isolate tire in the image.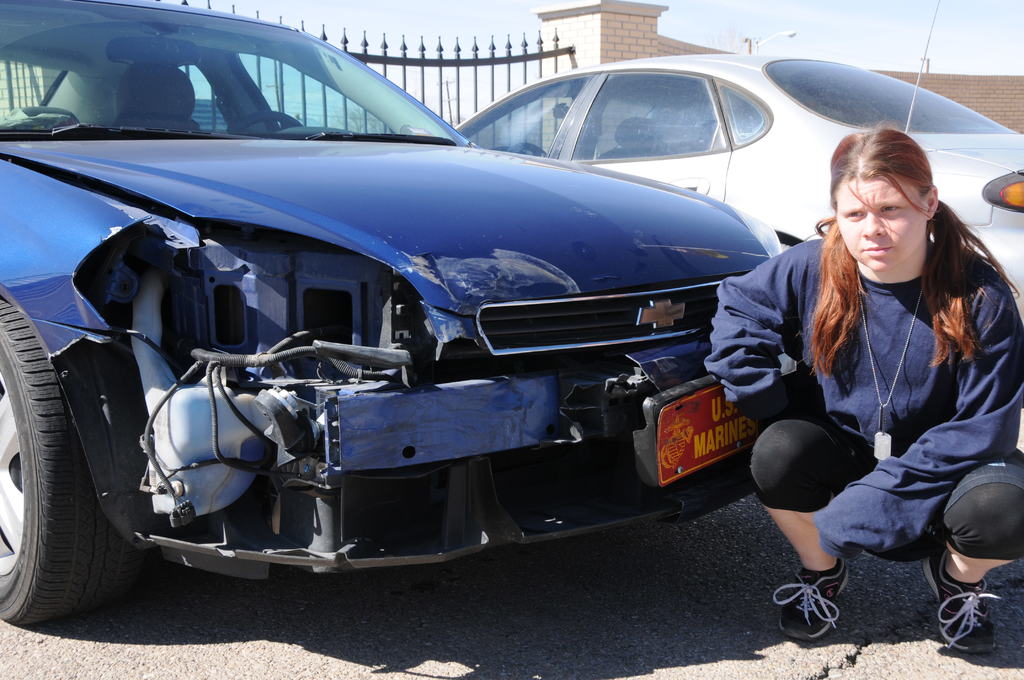
Isolated region: bbox=[13, 321, 154, 624].
